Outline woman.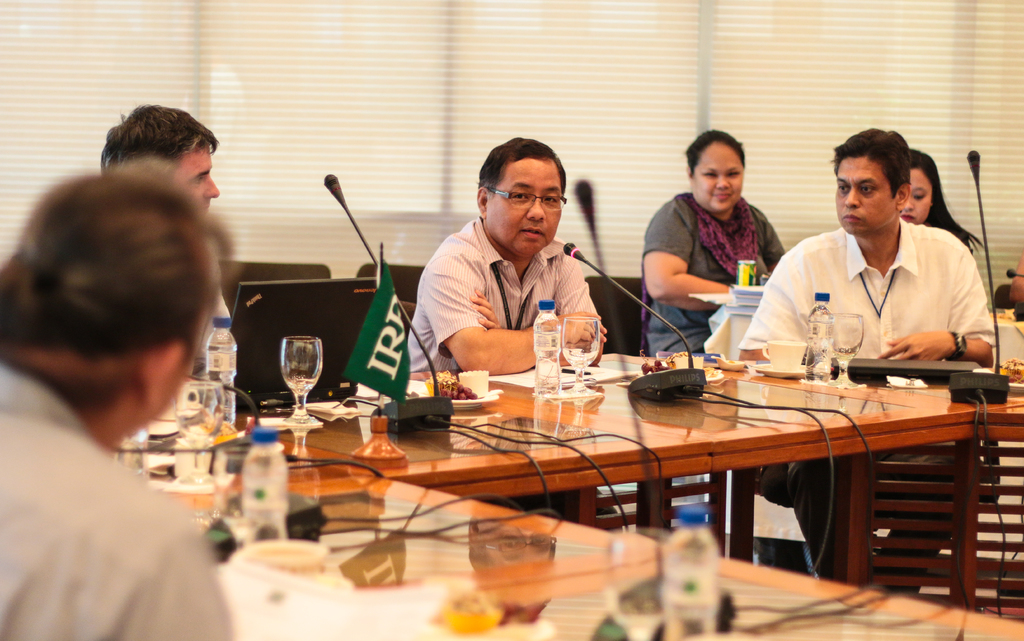
Outline: bbox=[643, 127, 788, 358].
